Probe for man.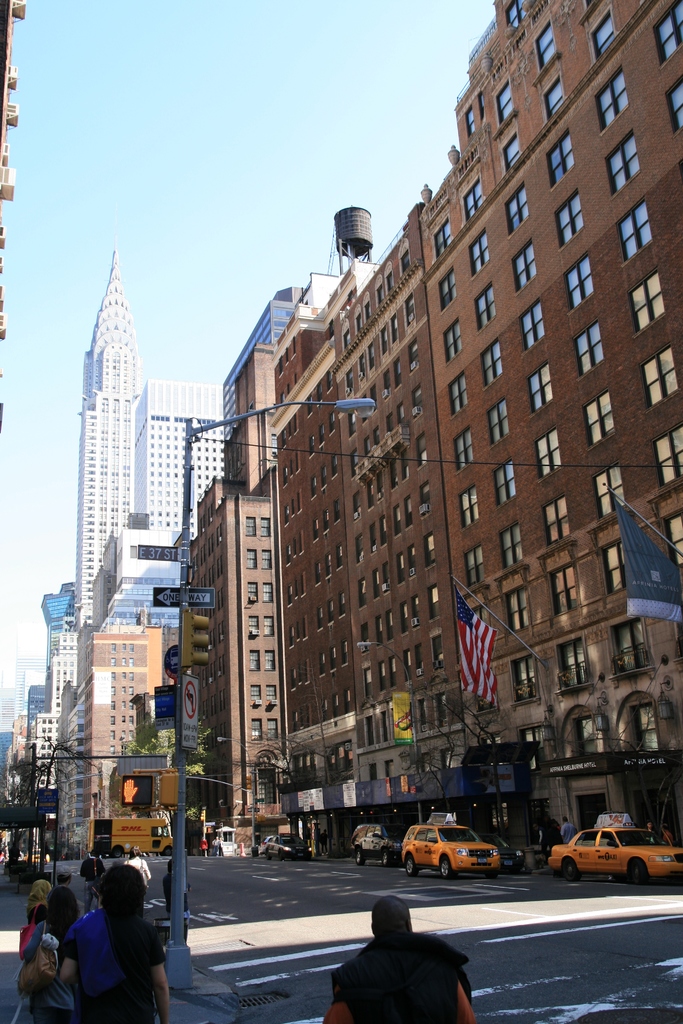
Probe result: 536, 815, 557, 865.
